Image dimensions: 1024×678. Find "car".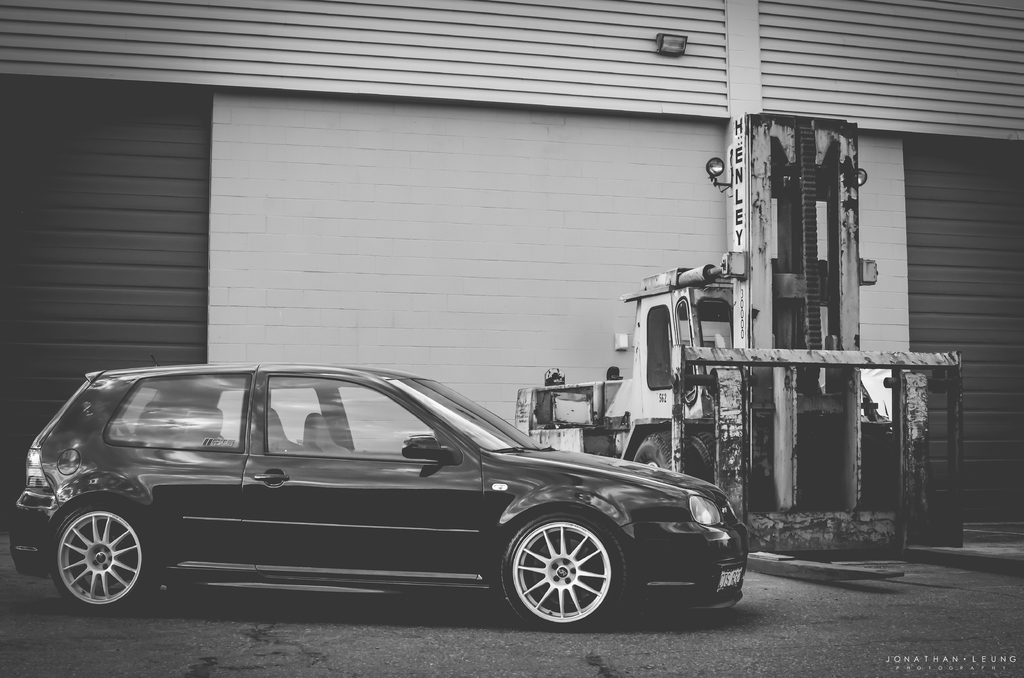
region(3, 371, 764, 628).
